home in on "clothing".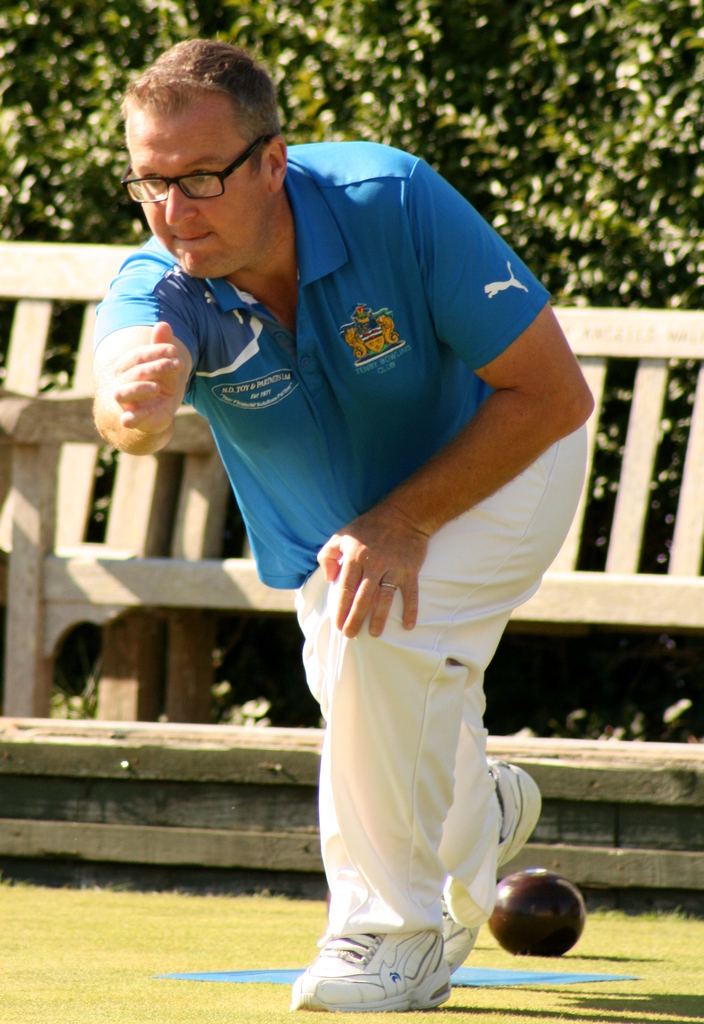
Homed in at <box>193,112,567,974</box>.
